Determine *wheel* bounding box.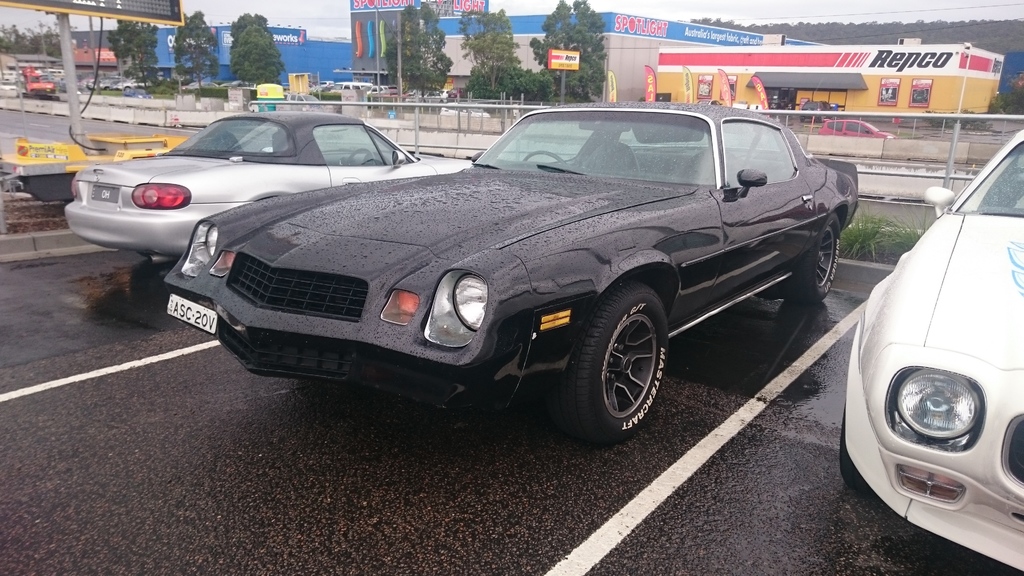
Determined: 836,402,884,491.
